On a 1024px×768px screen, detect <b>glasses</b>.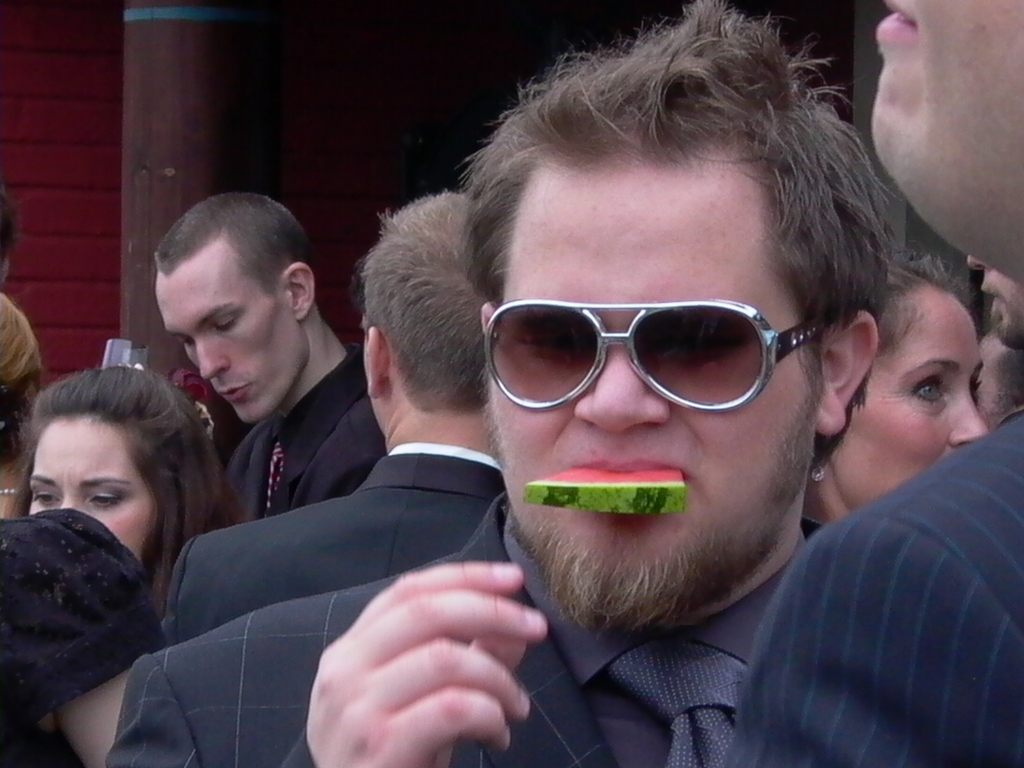
x1=471 y1=294 x2=843 y2=415.
